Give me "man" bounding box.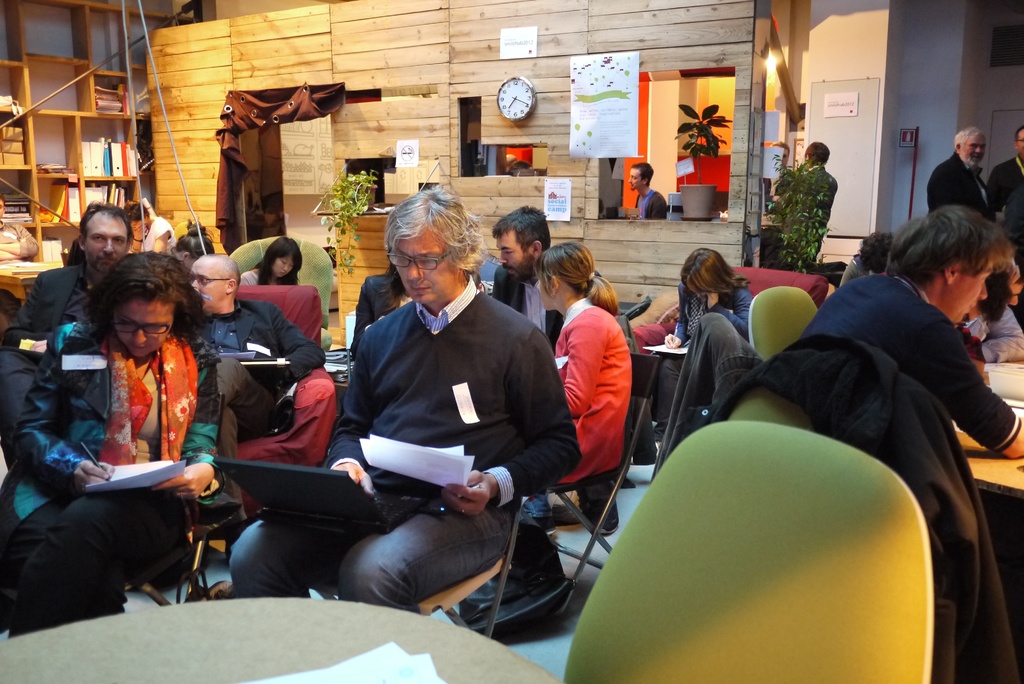
(x1=986, y1=120, x2=1023, y2=218).
